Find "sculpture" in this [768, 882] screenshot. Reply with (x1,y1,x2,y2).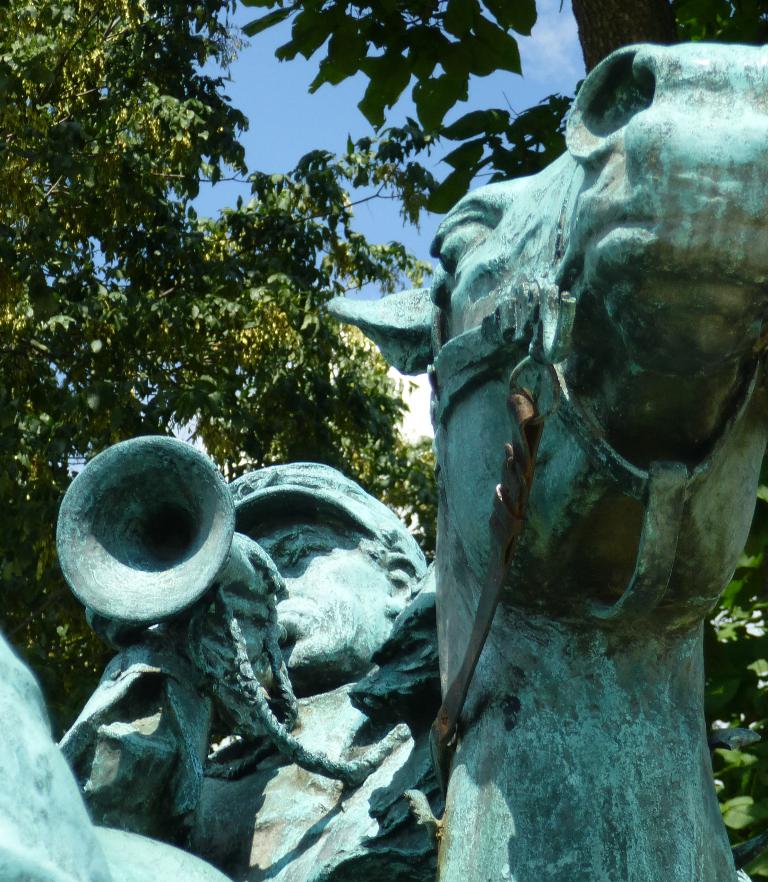
(0,36,766,881).
